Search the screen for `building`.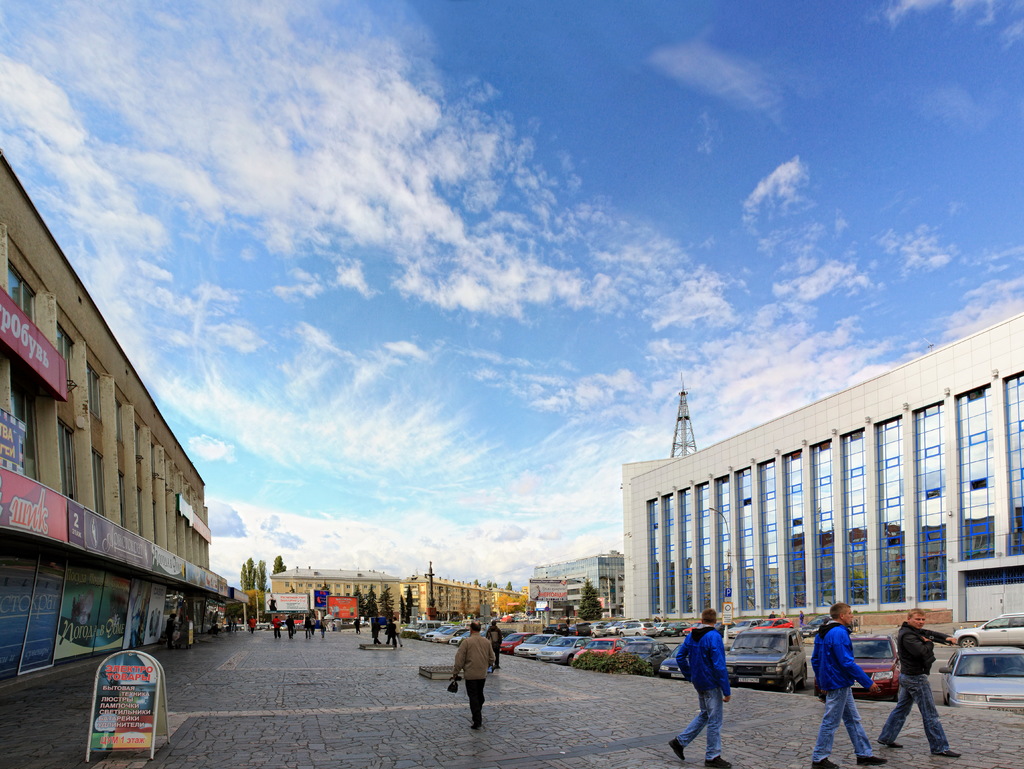
Found at BBox(269, 574, 523, 623).
